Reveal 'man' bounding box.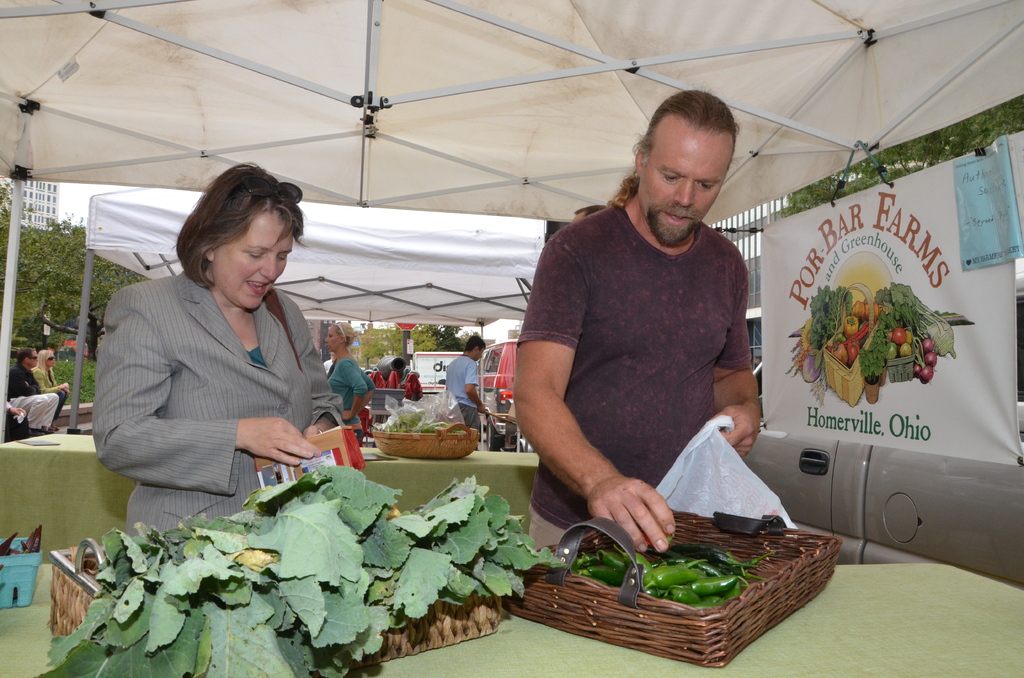
Revealed: (444, 335, 492, 446).
